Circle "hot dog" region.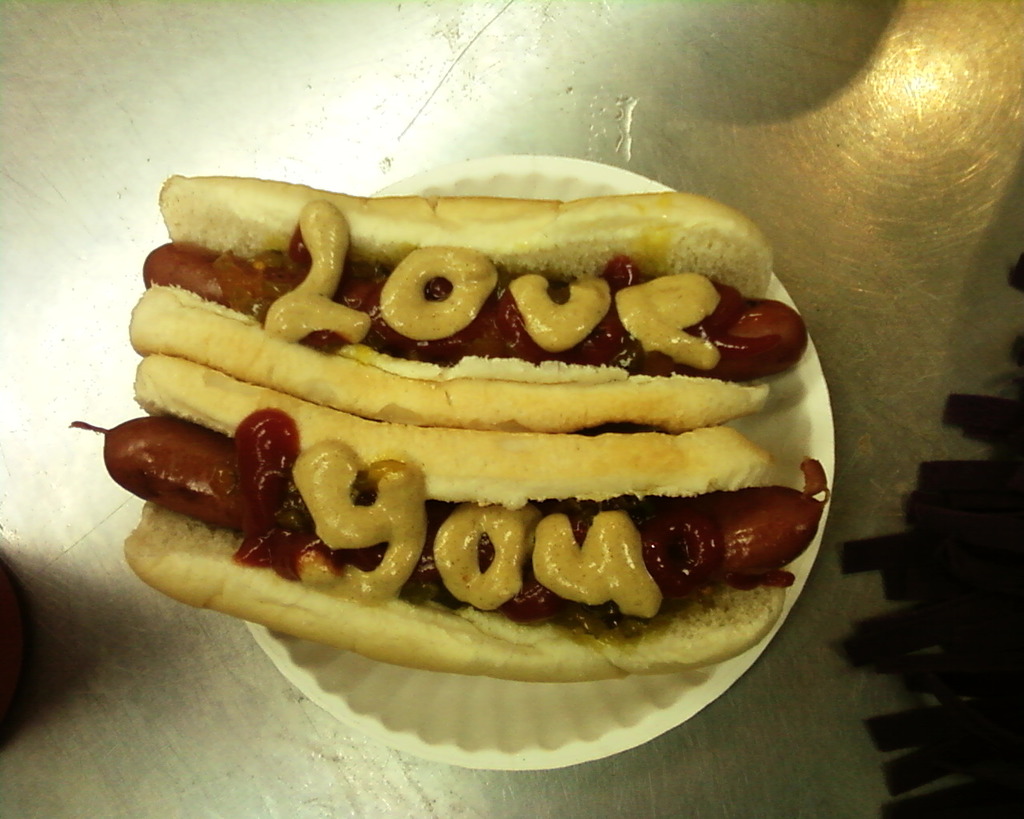
Region: Rect(72, 352, 822, 681).
